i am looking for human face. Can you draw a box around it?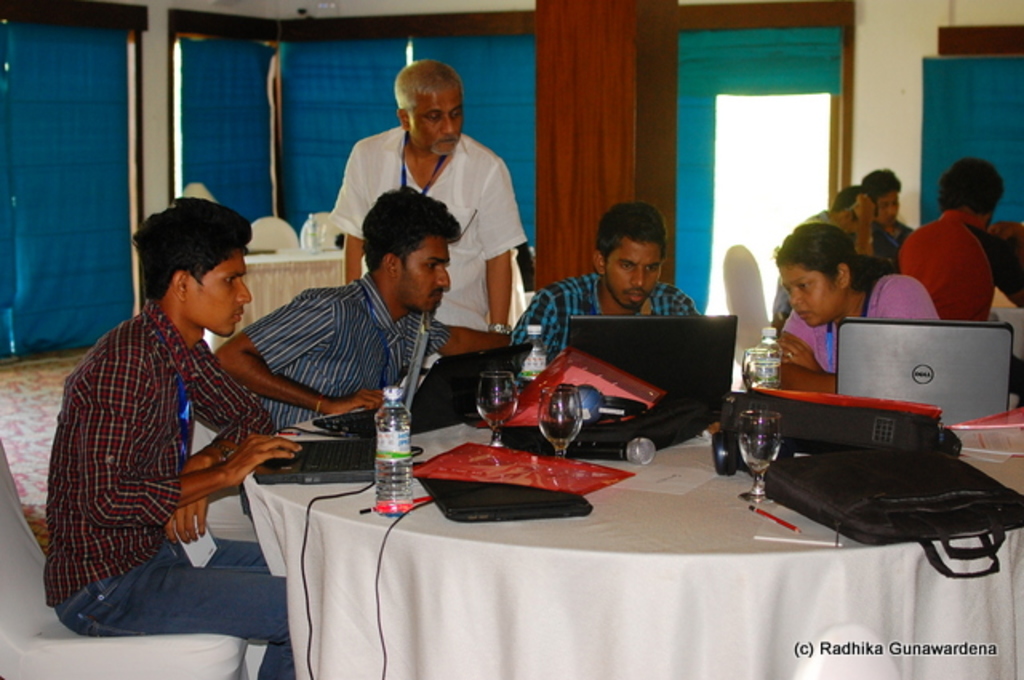
Sure, the bounding box is region(398, 234, 450, 315).
